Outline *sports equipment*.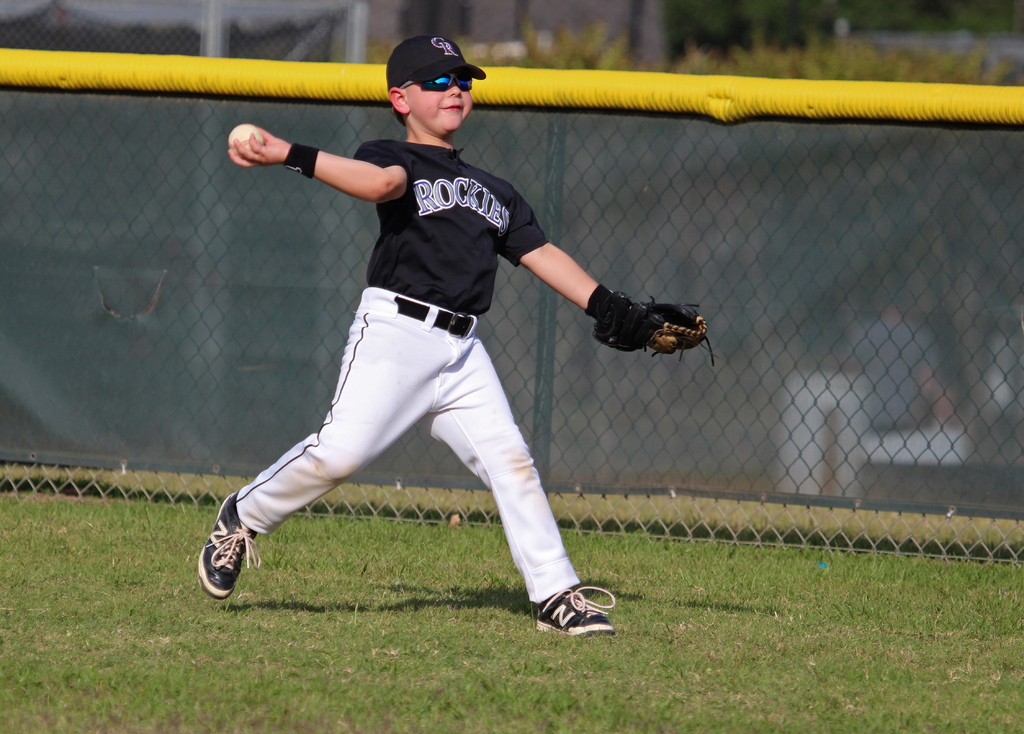
Outline: [left=202, top=492, right=259, bottom=605].
